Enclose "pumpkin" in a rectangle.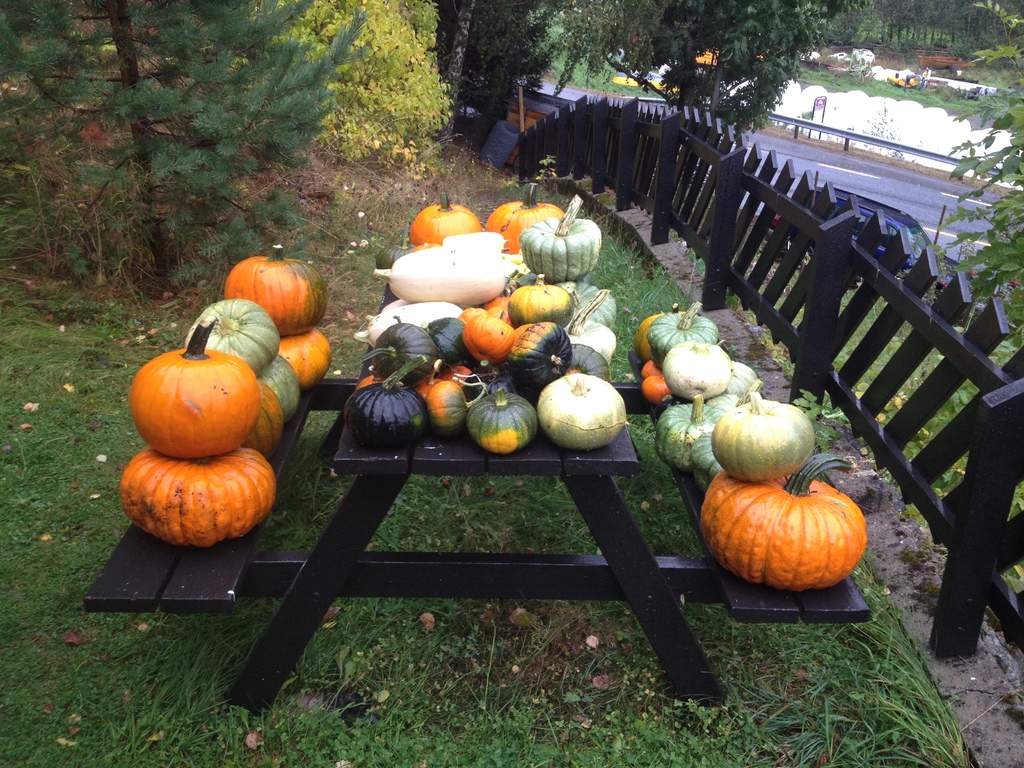
locate(182, 299, 283, 380).
